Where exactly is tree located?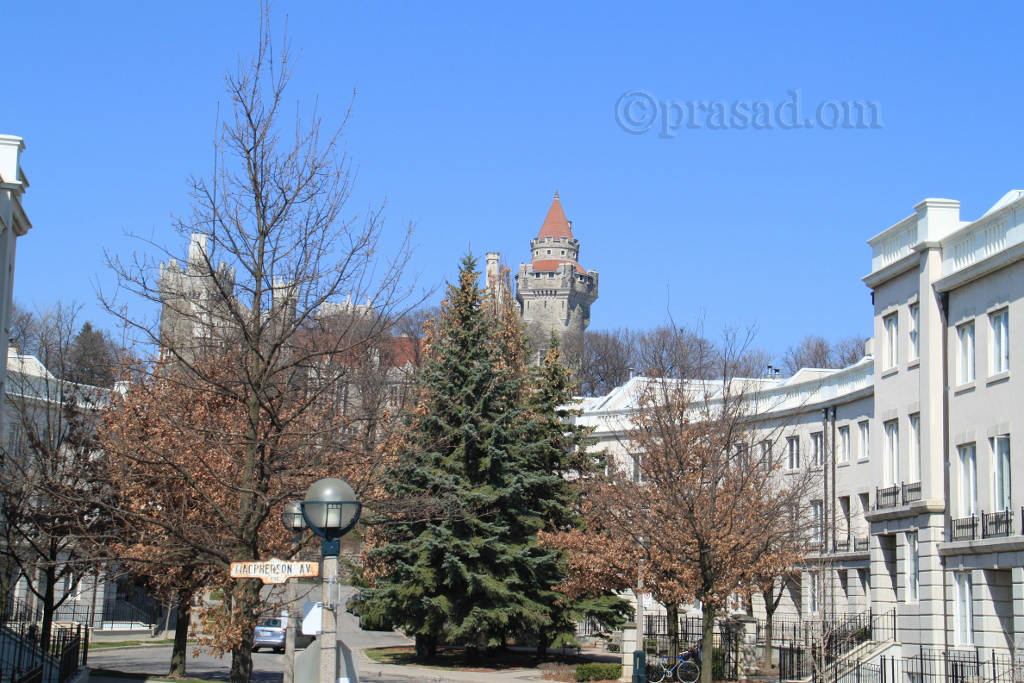
Its bounding box is crop(0, 286, 107, 645).
